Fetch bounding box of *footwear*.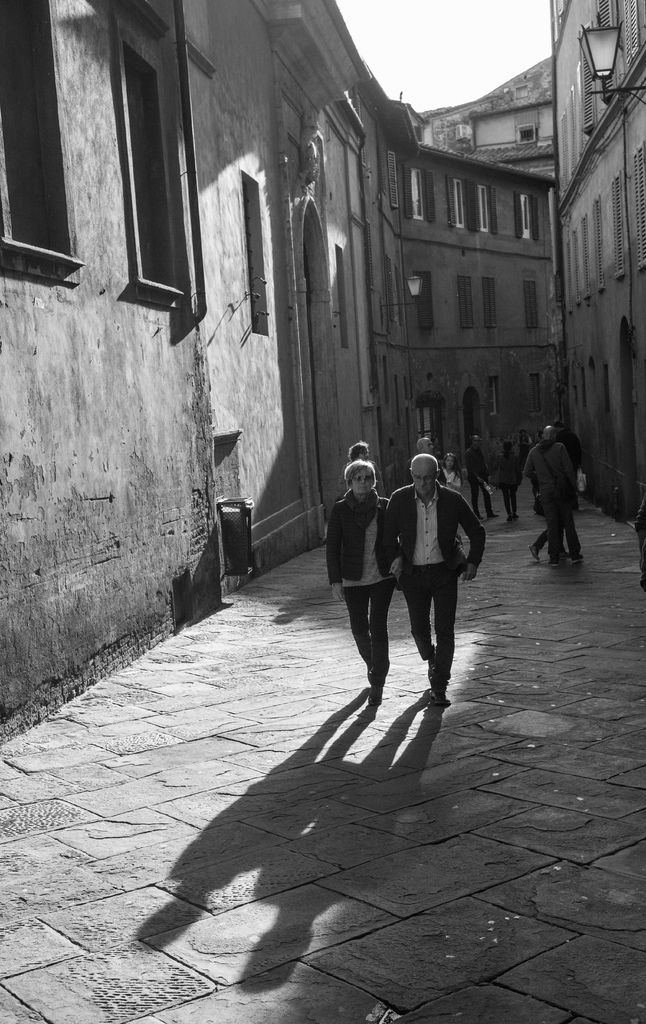
Bbox: region(430, 689, 450, 705).
